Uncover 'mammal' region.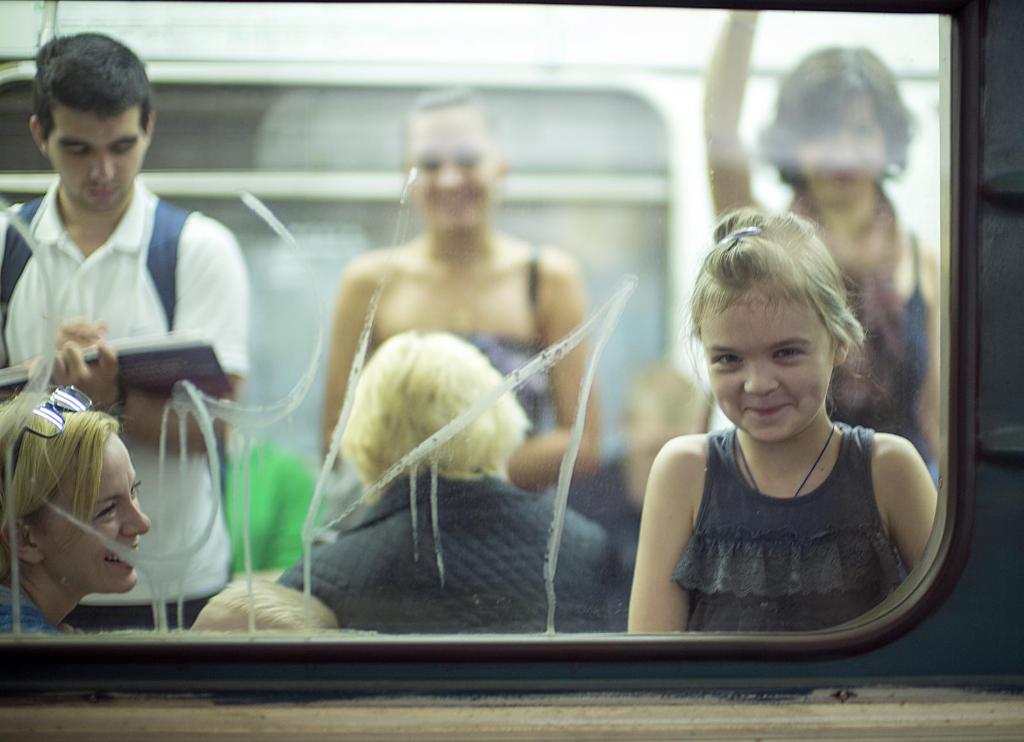
Uncovered: x1=622, y1=204, x2=941, y2=633.
